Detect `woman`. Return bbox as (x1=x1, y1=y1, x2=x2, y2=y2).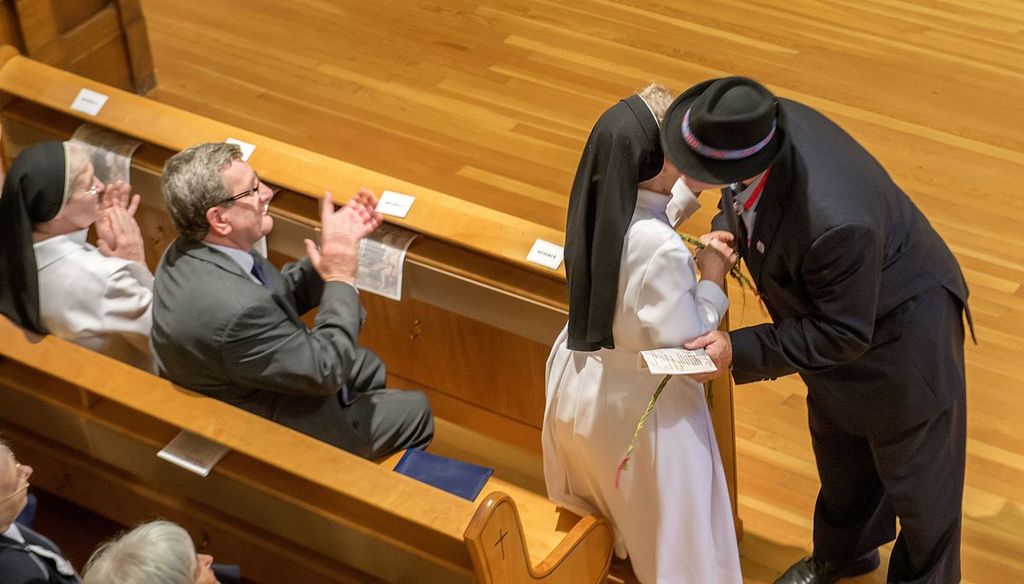
(x1=0, y1=138, x2=160, y2=374).
